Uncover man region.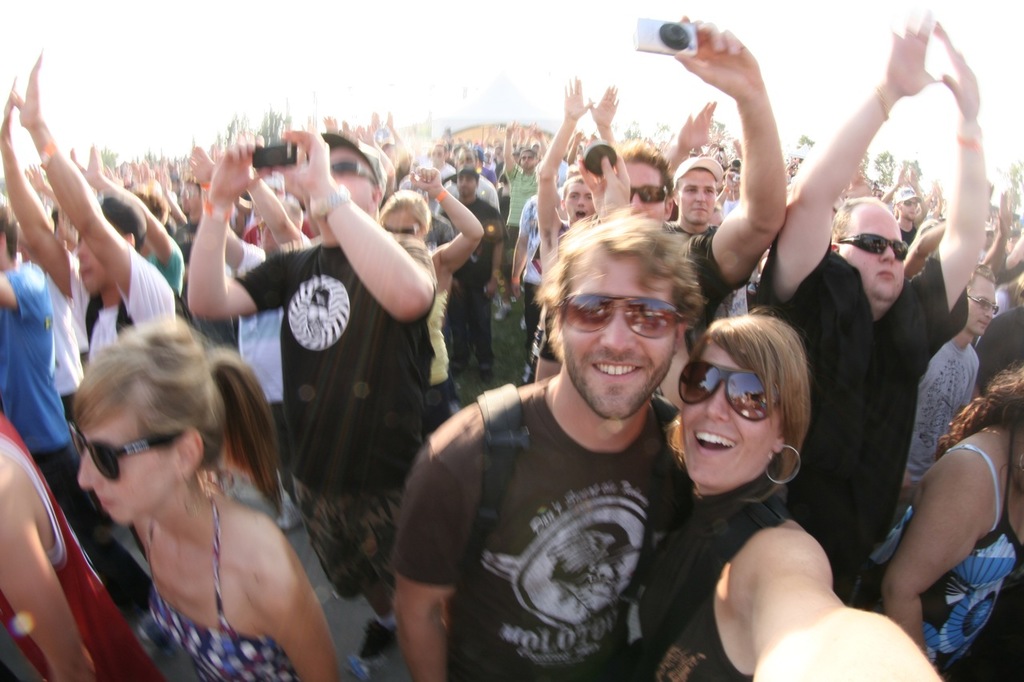
Uncovered: (174, 171, 237, 355).
